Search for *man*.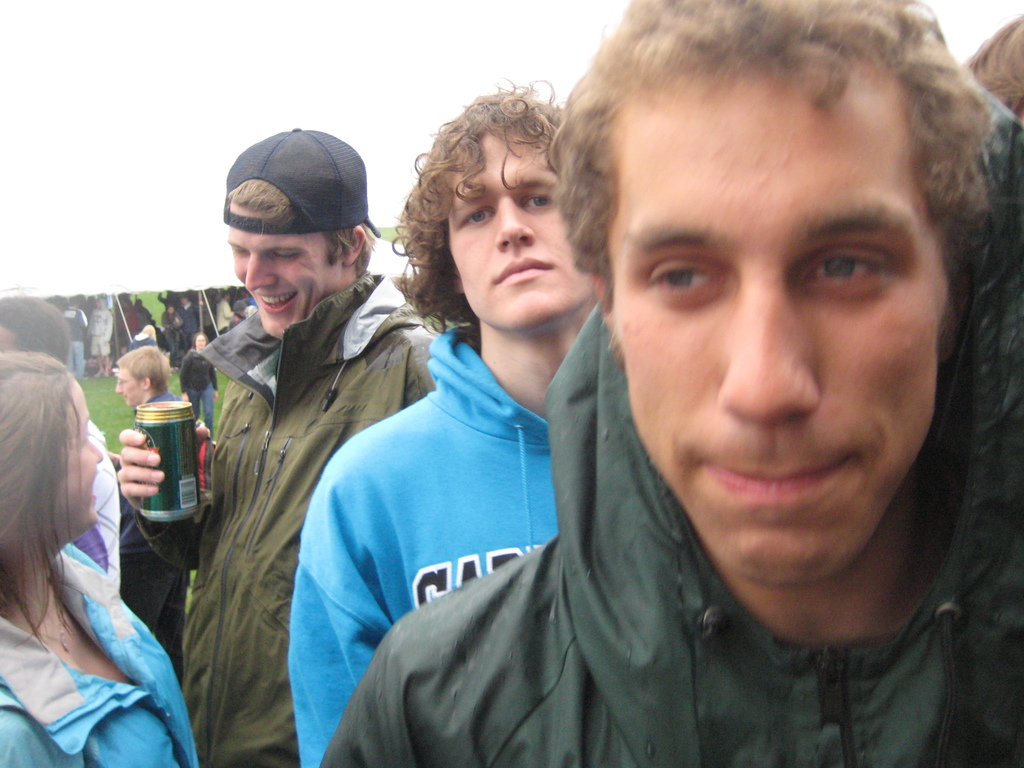
Found at [x1=60, y1=294, x2=90, y2=383].
